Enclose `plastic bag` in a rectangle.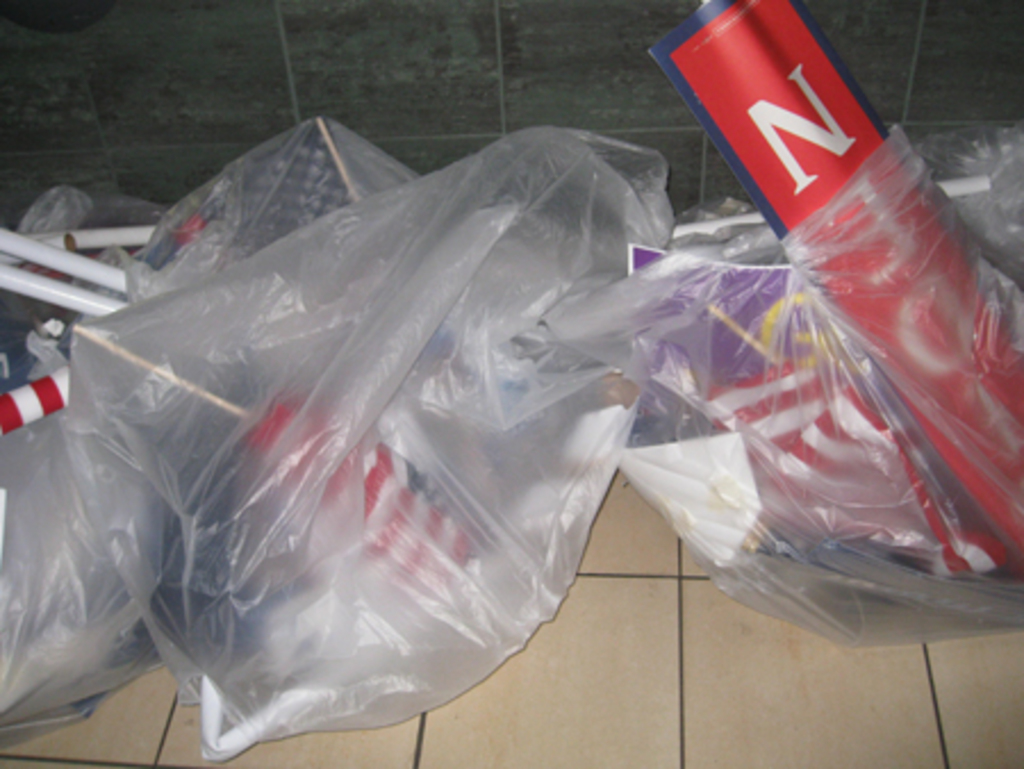
rect(0, 389, 164, 730).
